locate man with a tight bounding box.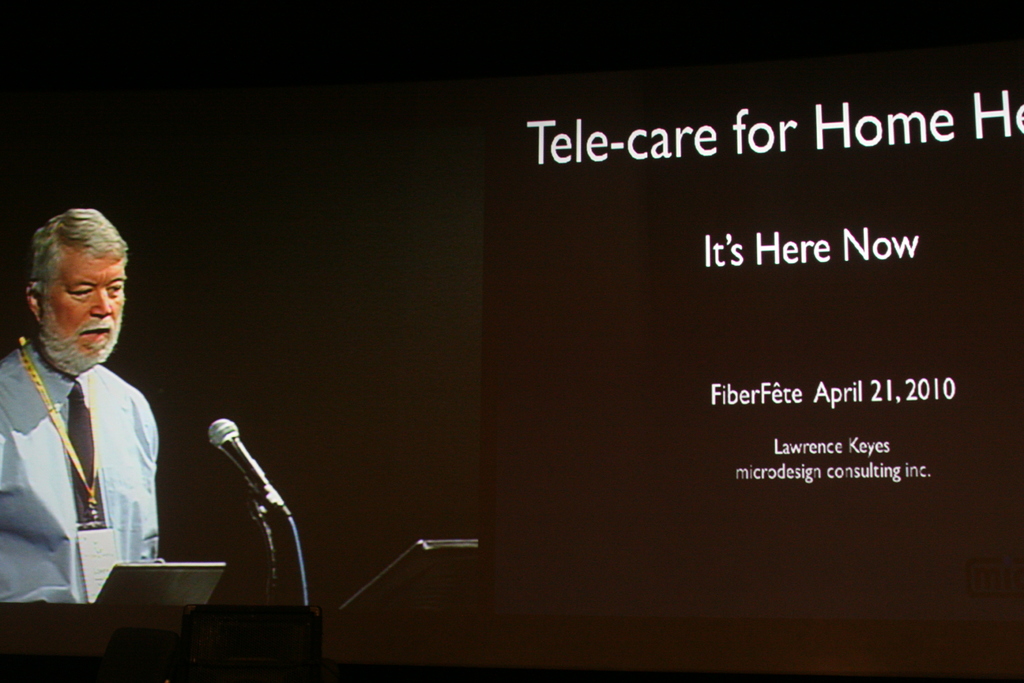
Rect(0, 245, 161, 600).
